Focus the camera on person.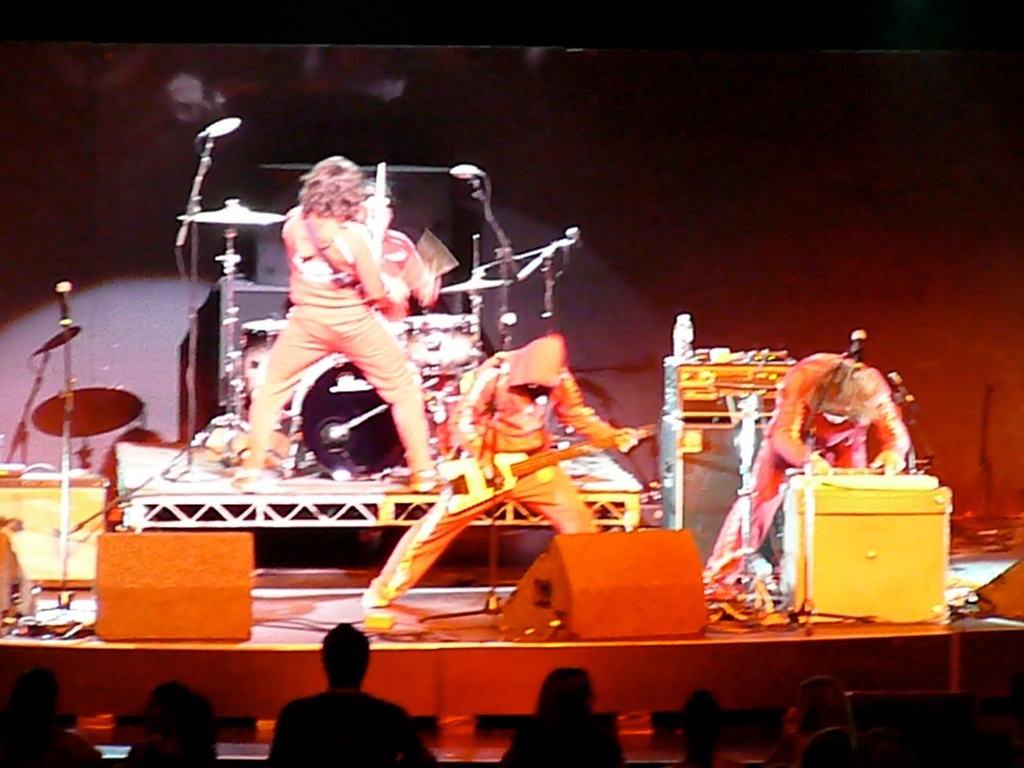
Focus region: rect(494, 671, 646, 767).
